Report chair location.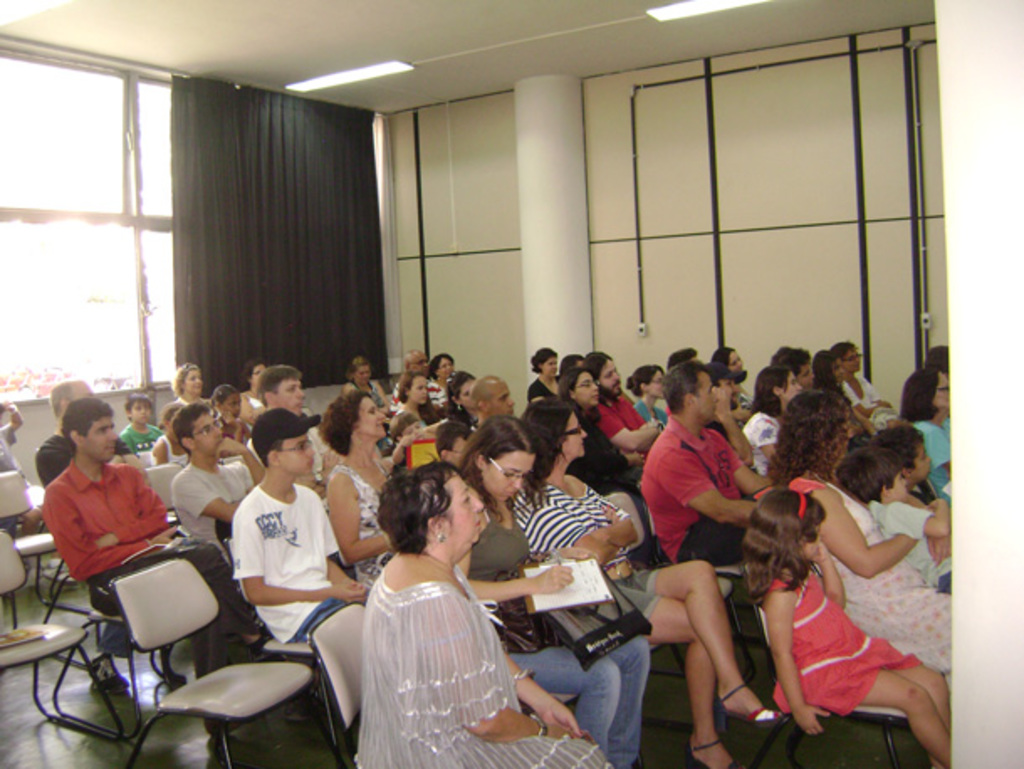
Report: pyautogui.locateOnScreen(292, 596, 364, 767).
